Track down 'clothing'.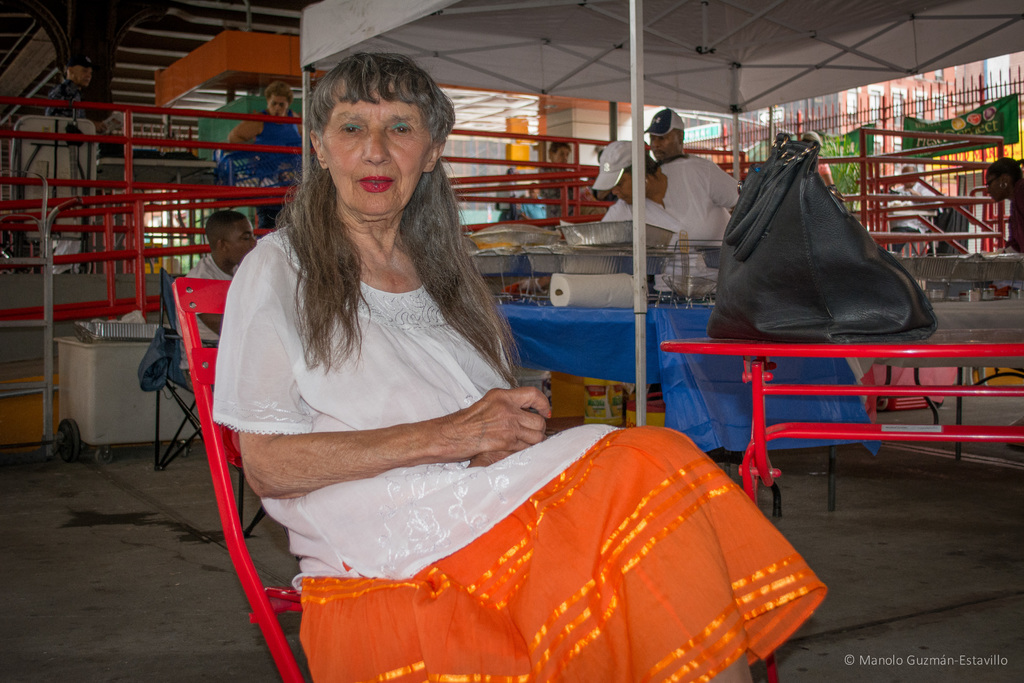
Tracked to <bbox>493, 176, 518, 221</bbox>.
